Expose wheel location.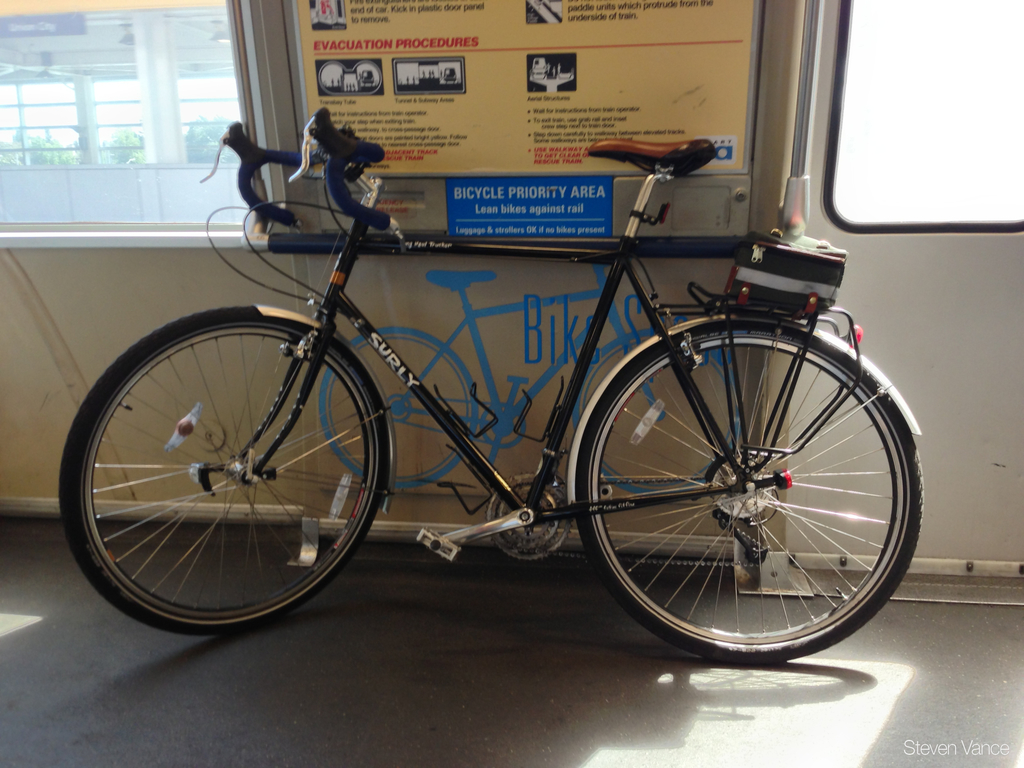
Exposed at bbox(574, 330, 742, 494).
